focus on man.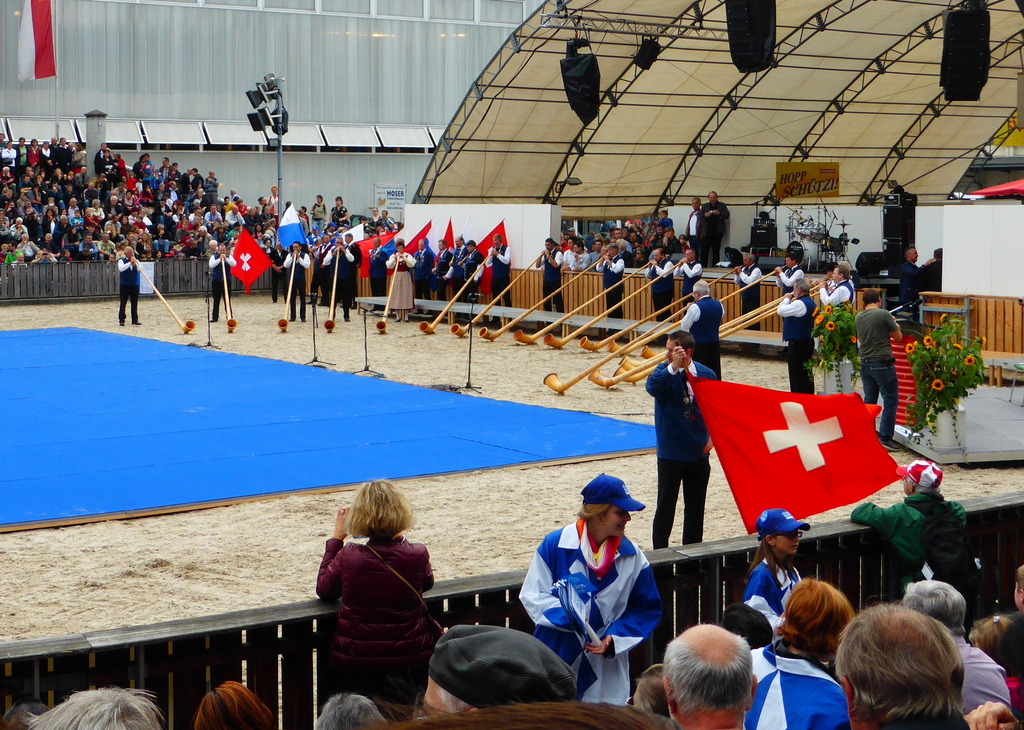
Focused at 895/249/920/320.
